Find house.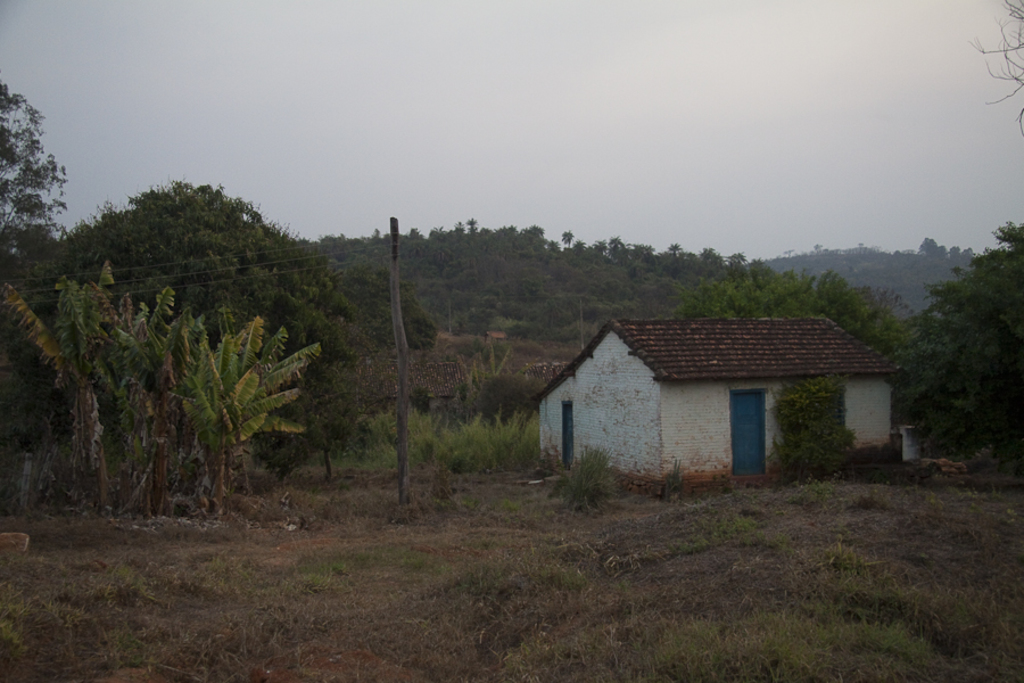
[339, 342, 466, 431].
